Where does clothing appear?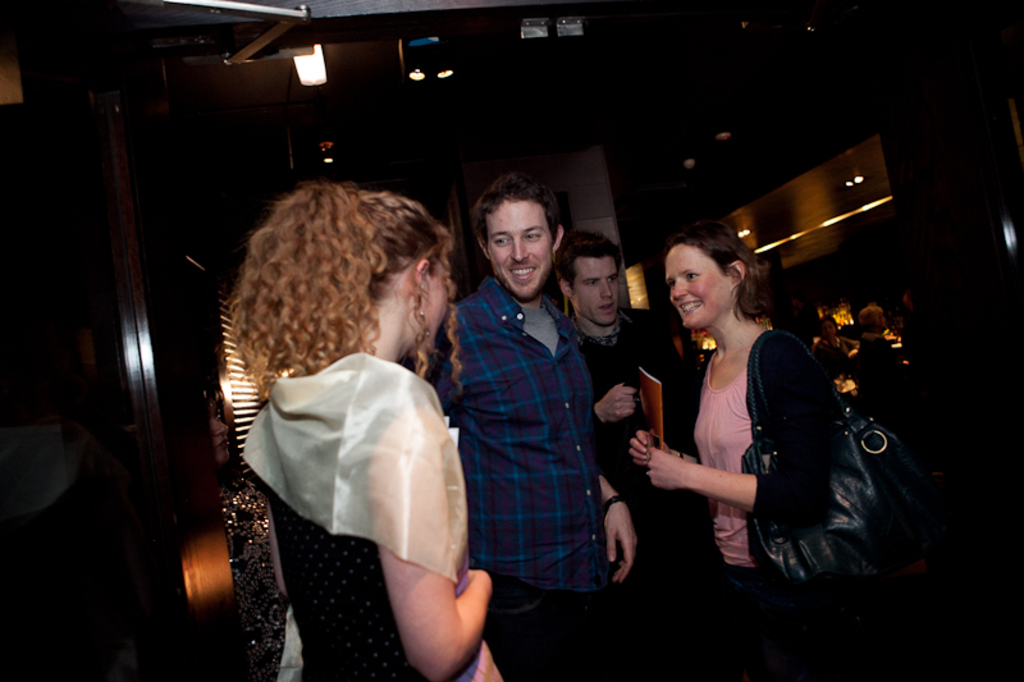
Appears at bbox=[575, 301, 678, 491].
